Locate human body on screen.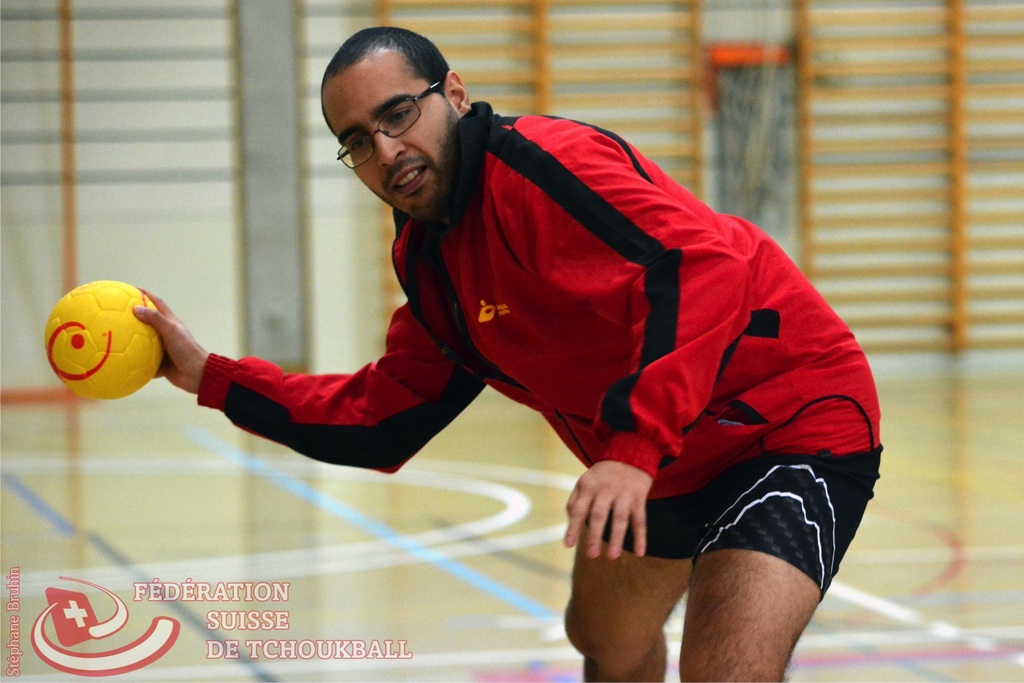
On screen at x1=148 y1=74 x2=860 y2=641.
